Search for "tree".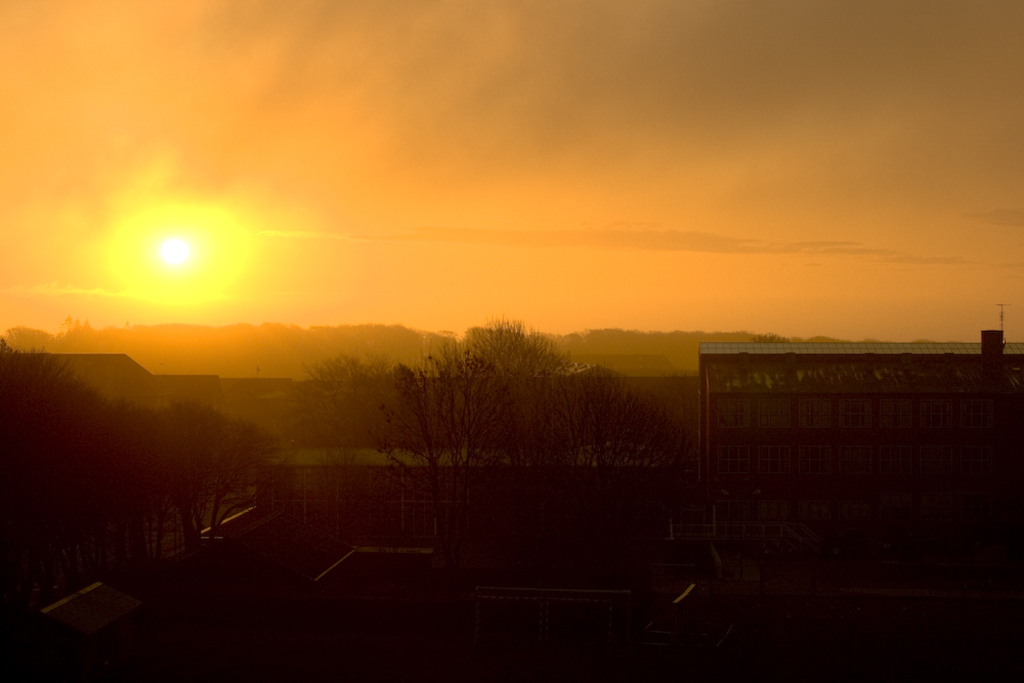
Found at detection(432, 323, 575, 467).
